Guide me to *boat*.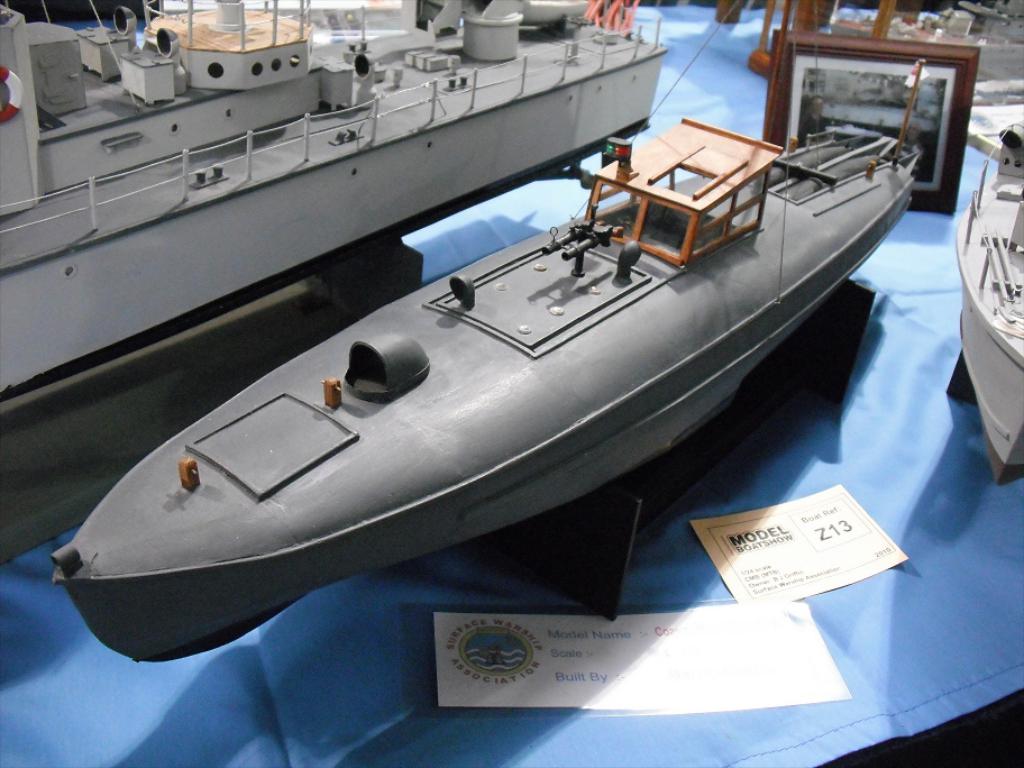
Guidance: [left=0, top=0, right=680, bottom=559].
